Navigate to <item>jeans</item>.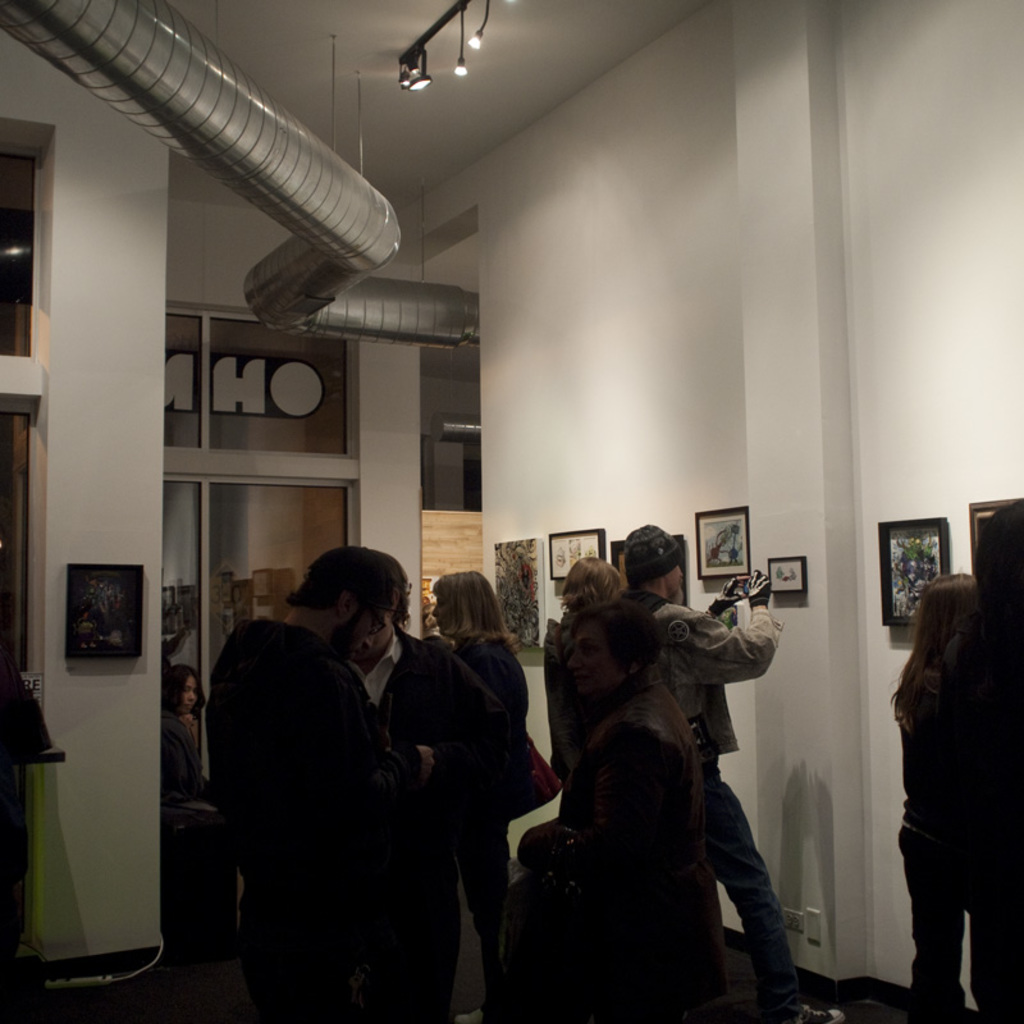
Navigation target: x1=705, y1=771, x2=805, y2=1014.
